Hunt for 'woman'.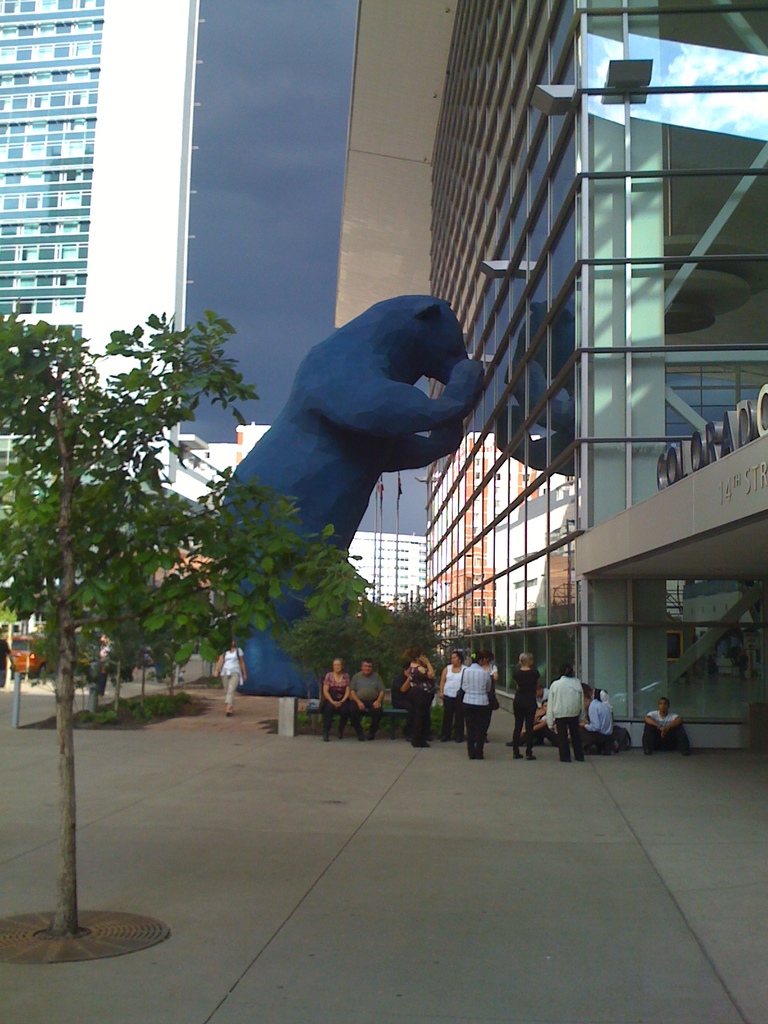
Hunted down at BBox(212, 636, 252, 717).
